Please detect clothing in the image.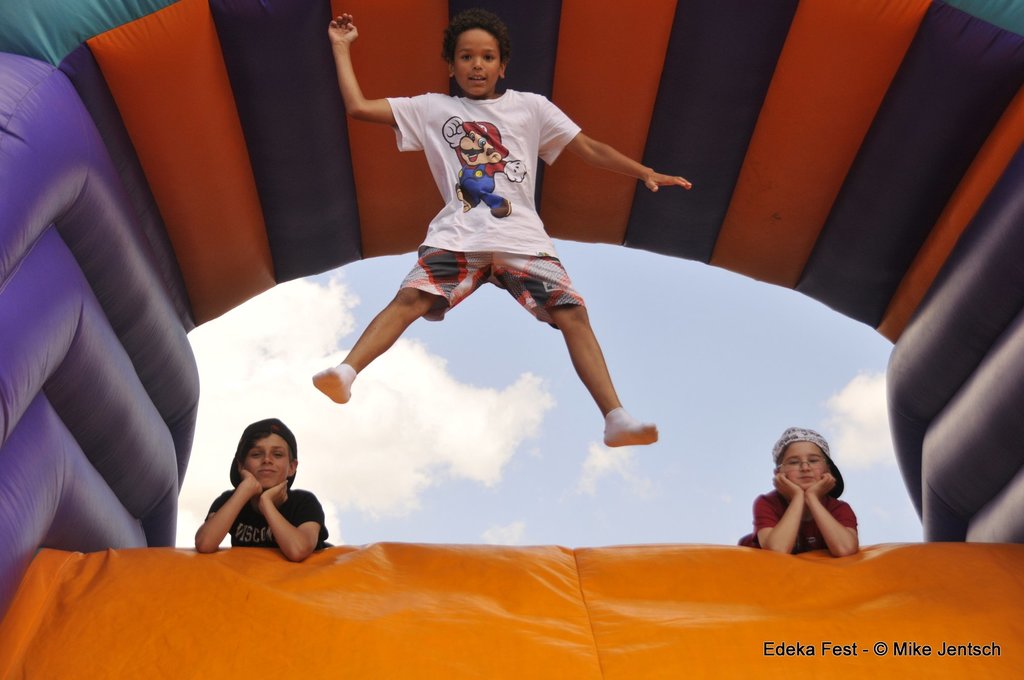
212:479:342:558.
